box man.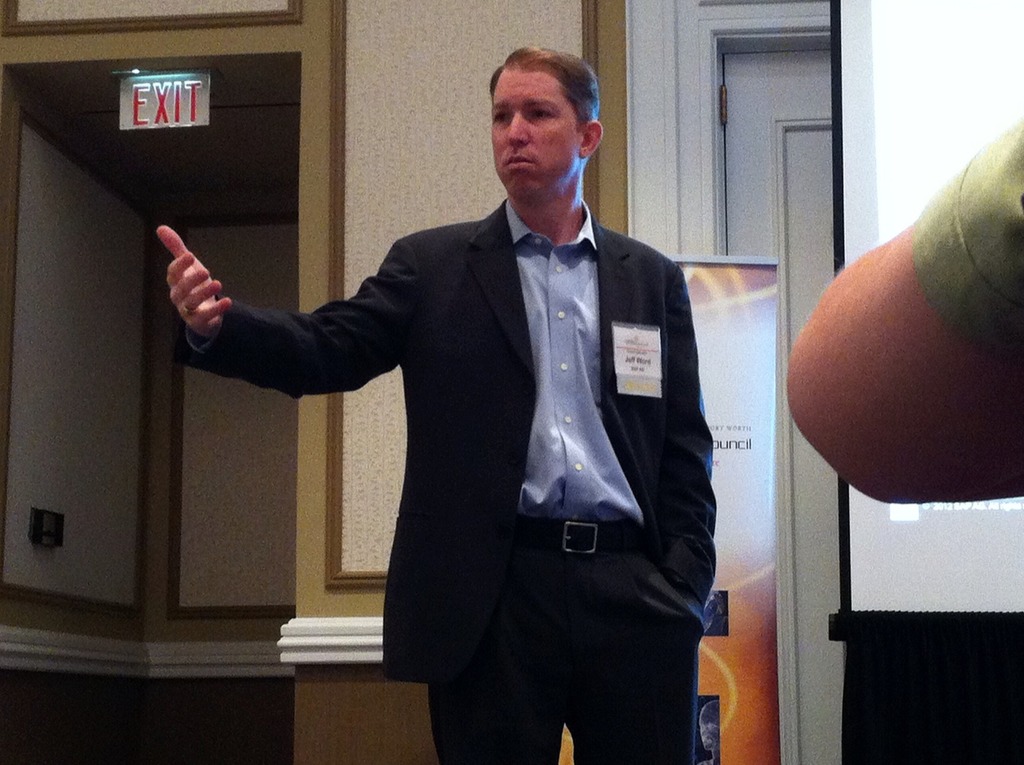
(154,50,708,764).
